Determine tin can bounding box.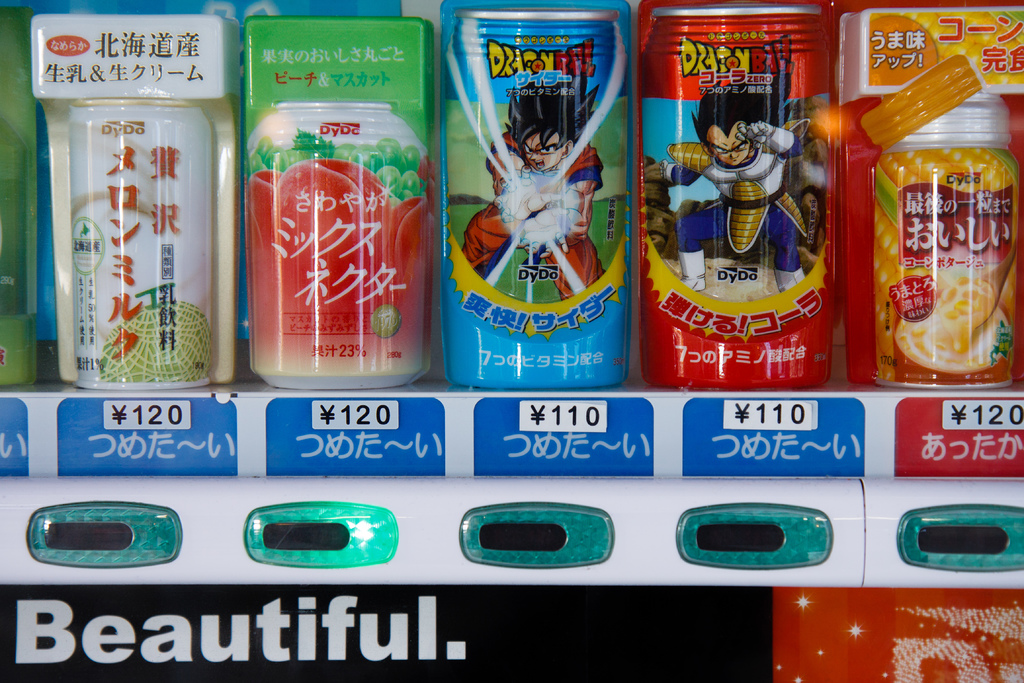
Determined: [left=436, top=2, right=635, bottom=396].
